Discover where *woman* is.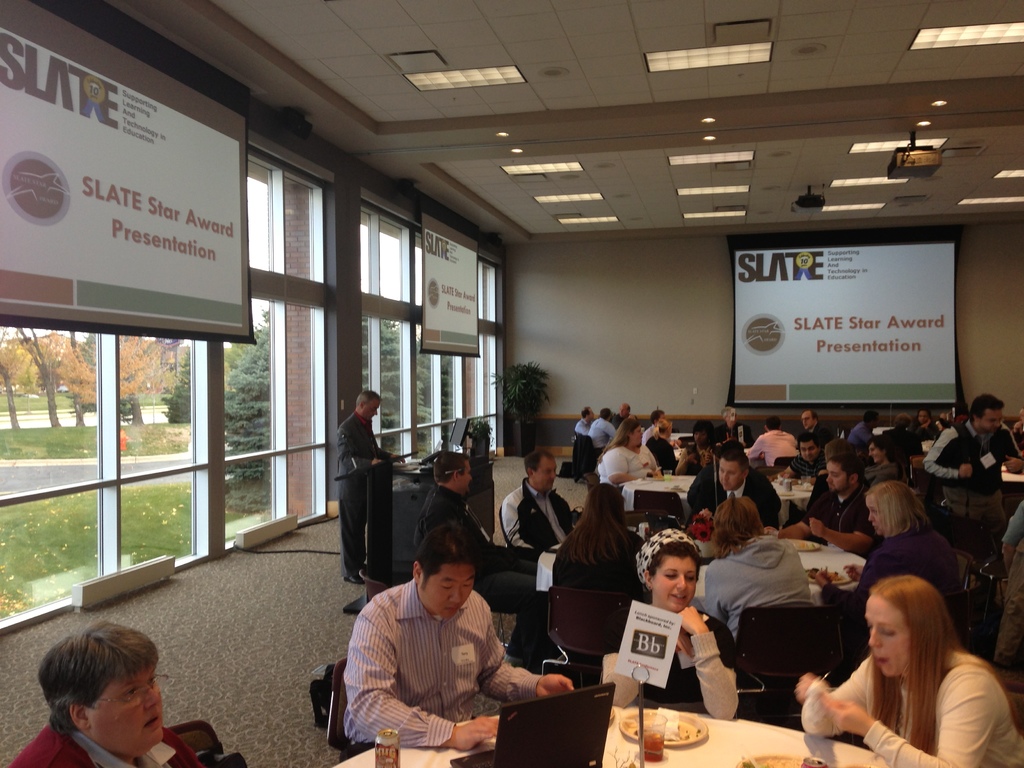
Discovered at [853, 483, 962, 605].
